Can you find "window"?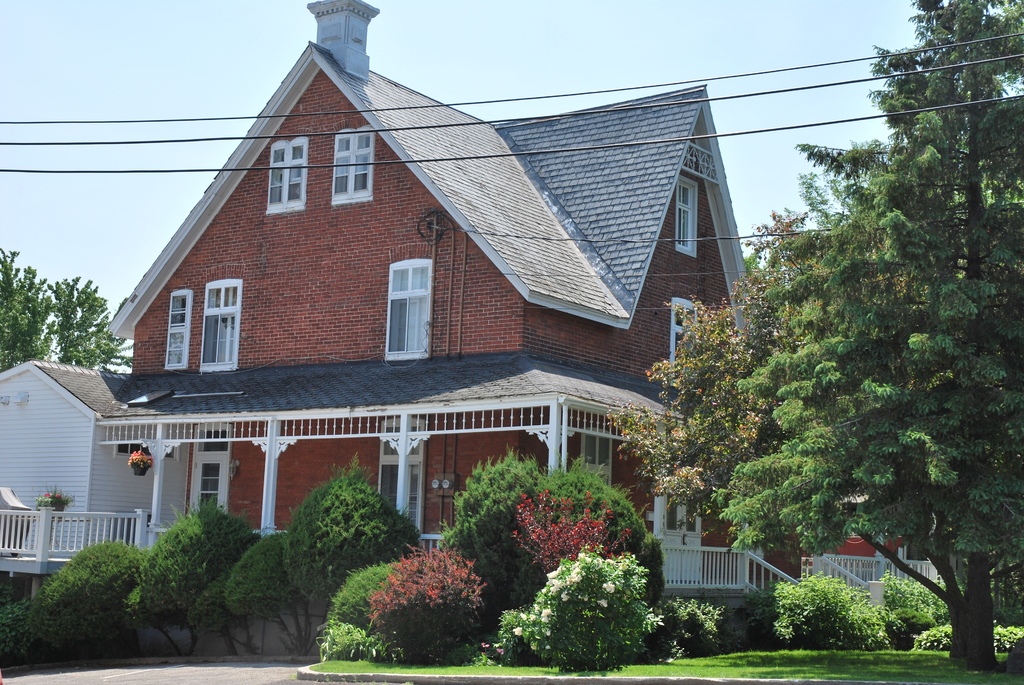
Yes, bounding box: rect(268, 138, 308, 209).
